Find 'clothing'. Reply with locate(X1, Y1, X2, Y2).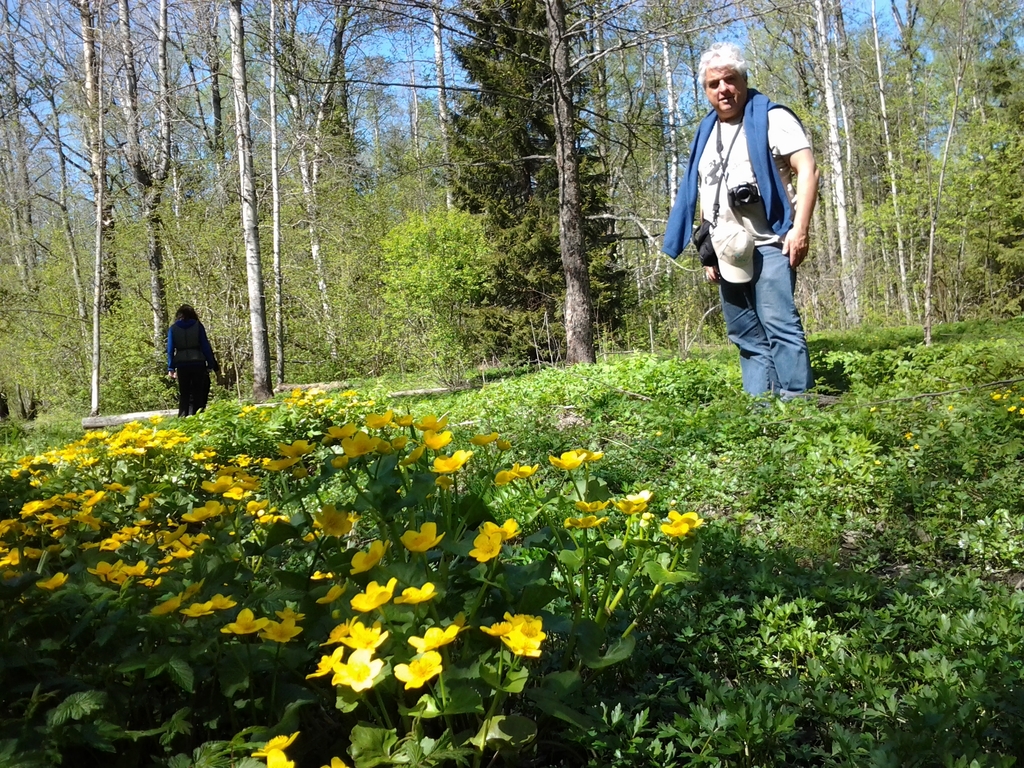
locate(657, 85, 812, 378).
